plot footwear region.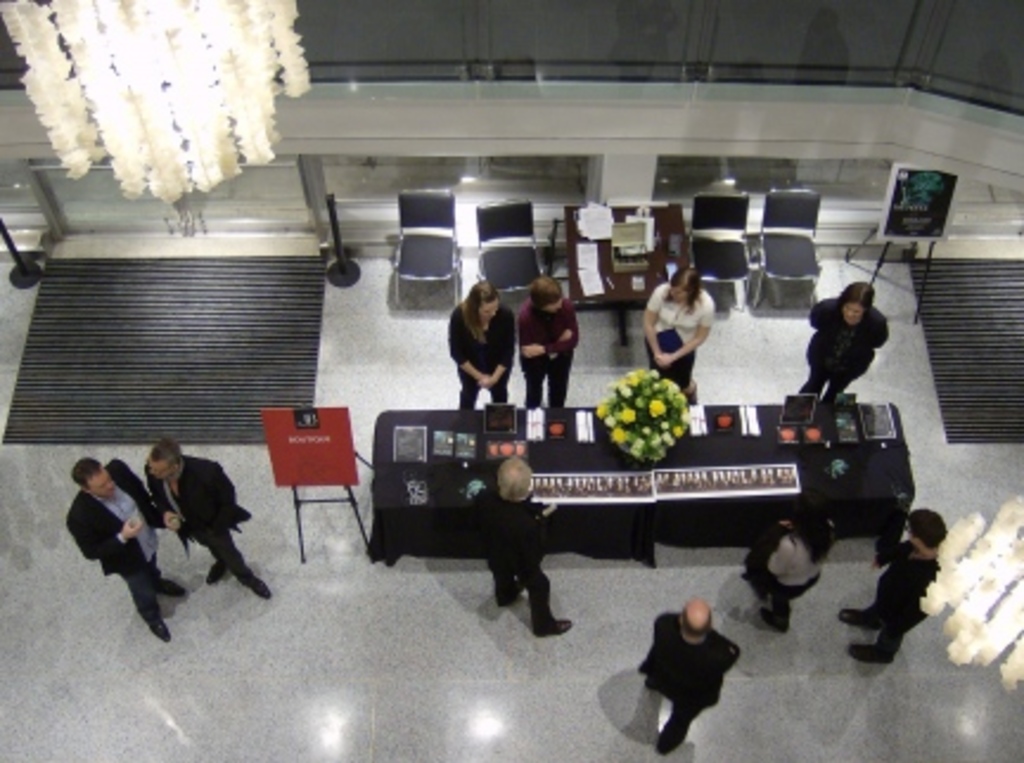
Plotted at 249:569:275:597.
